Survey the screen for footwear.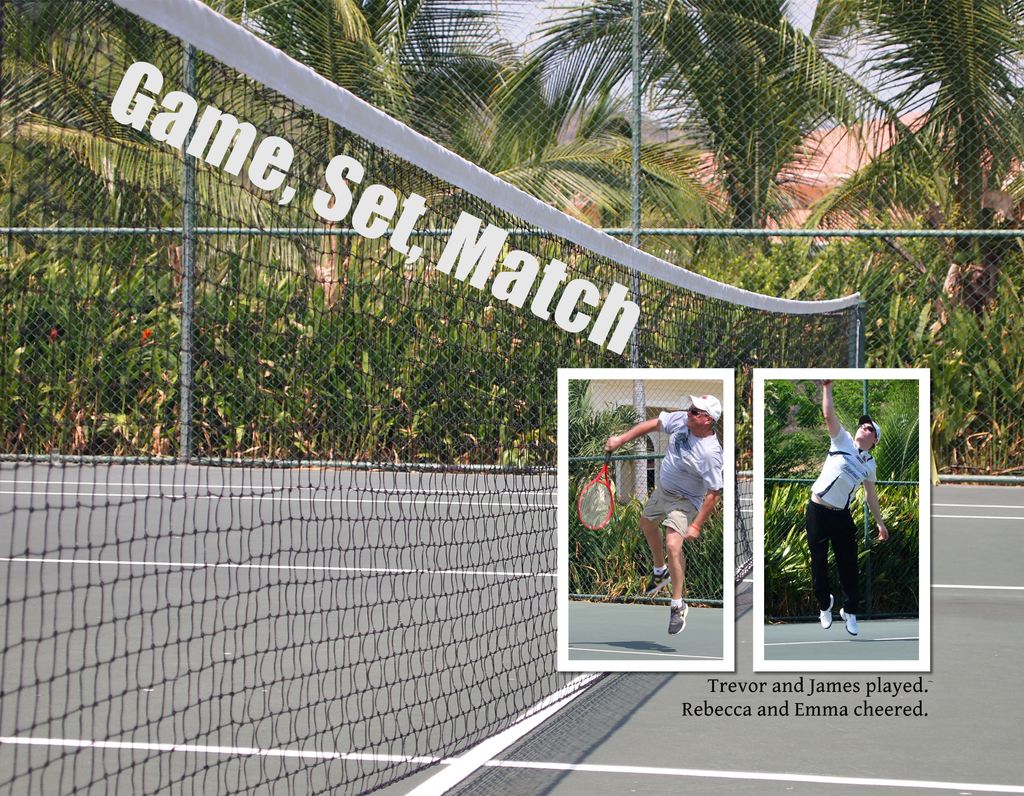
Survey found: (left=817, top=595, right=833, bottom=626).
